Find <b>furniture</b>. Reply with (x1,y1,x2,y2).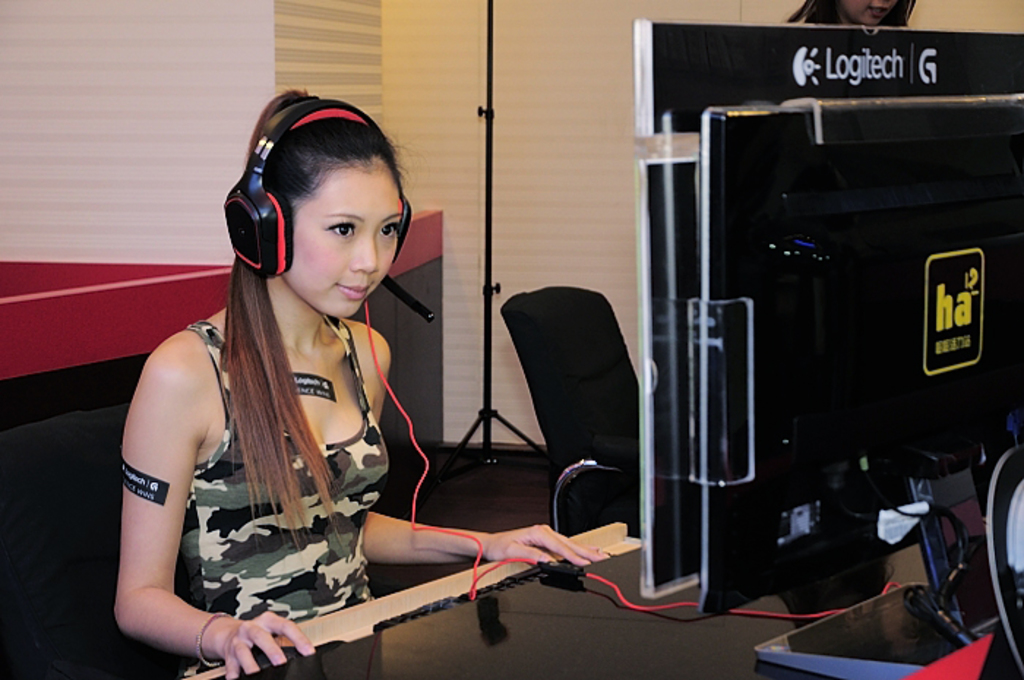
(499,282,641,534).
